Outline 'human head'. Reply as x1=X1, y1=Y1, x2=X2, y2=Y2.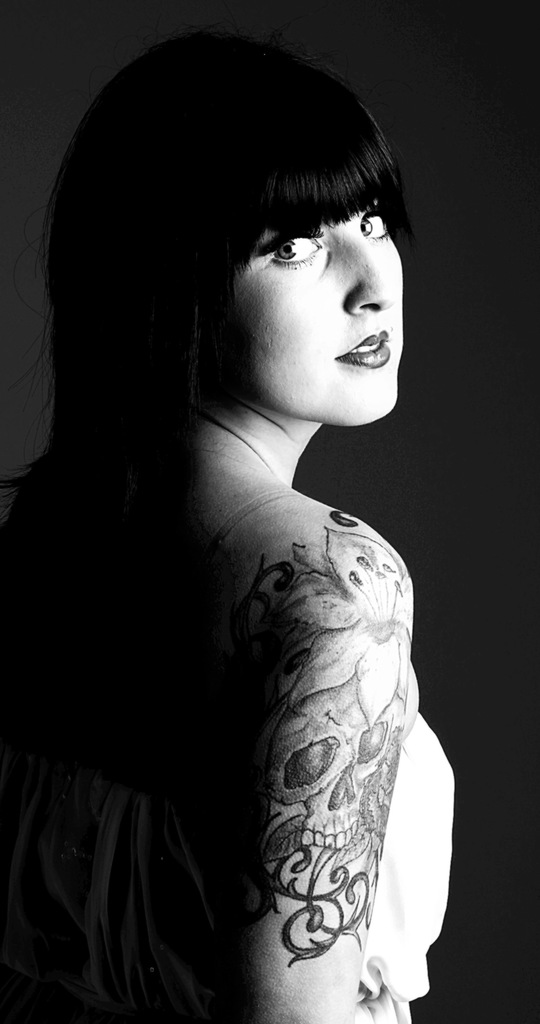
x1=116, y1=54, x2=400, y2=431.
